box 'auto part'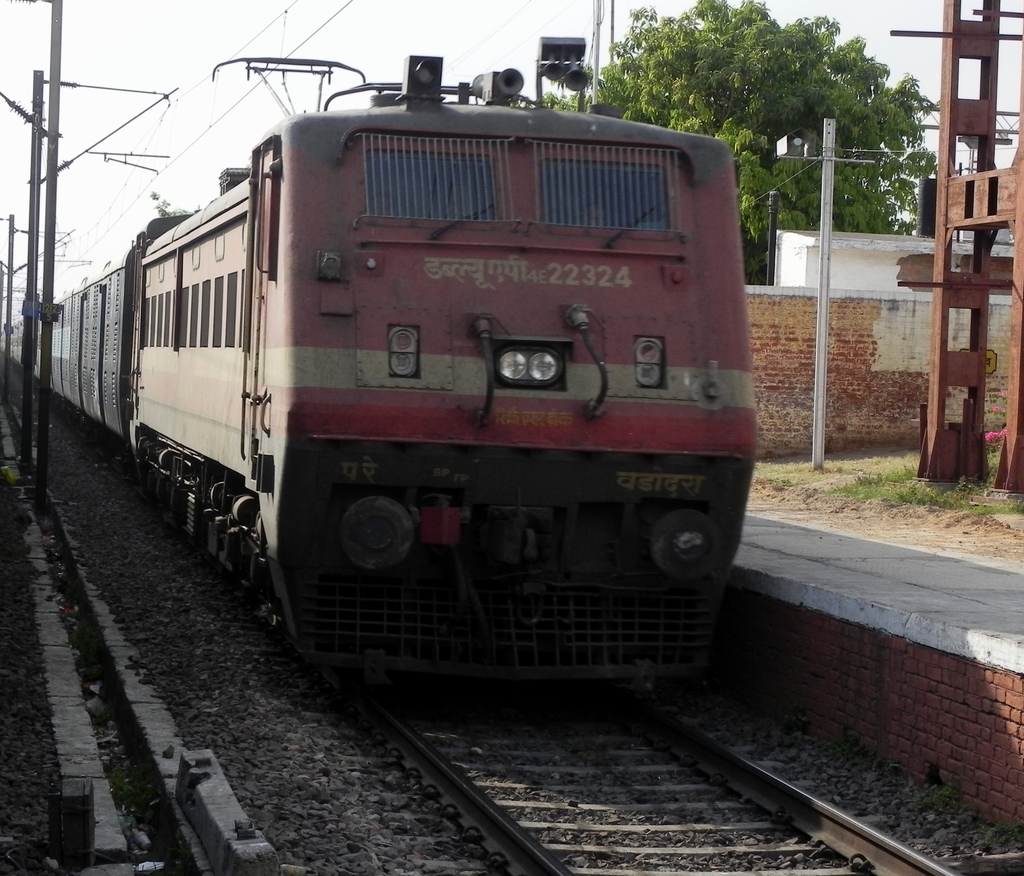
region(650, 505, 722, 580)
